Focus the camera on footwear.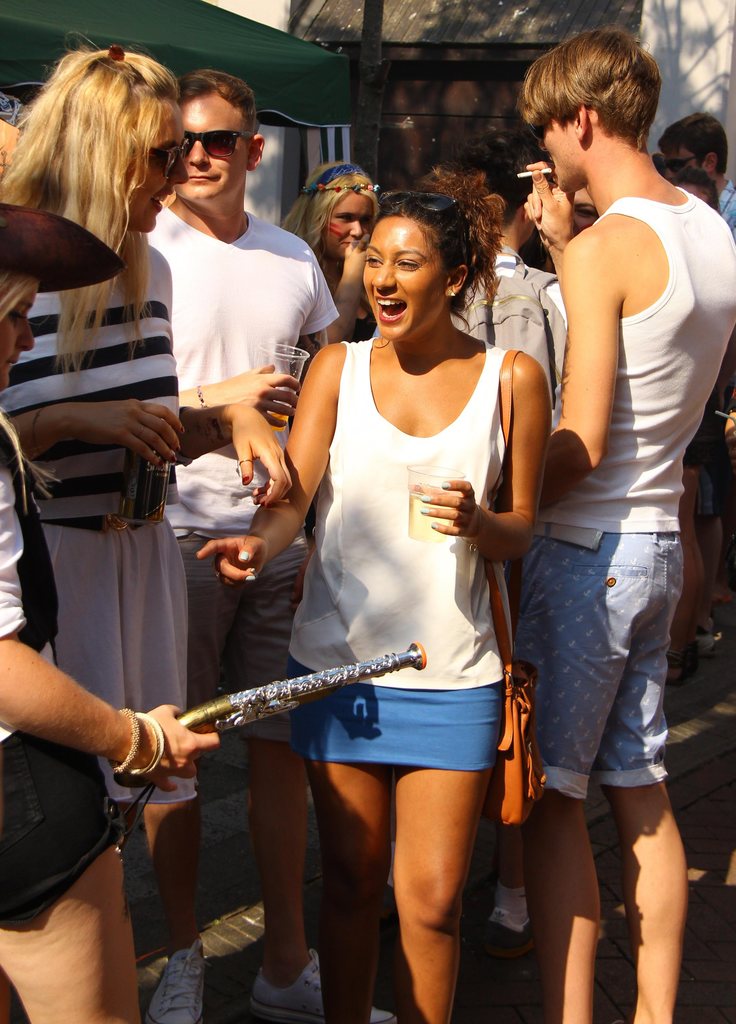
Focus region: l=488, t=883, r=535, b=934.
